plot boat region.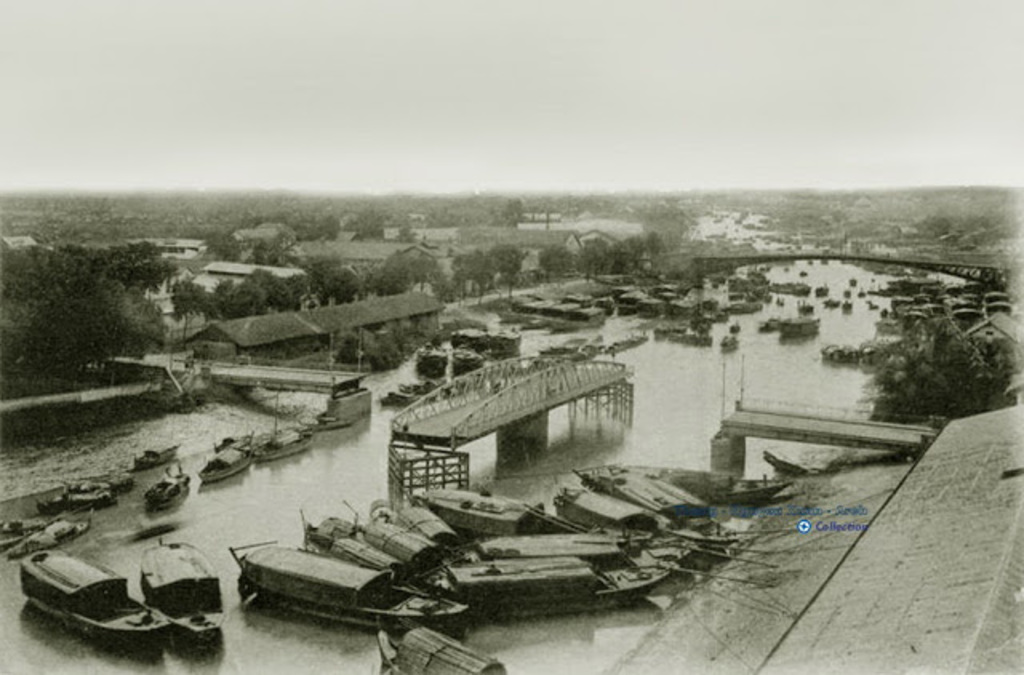
Plotted at l=136, t=533, r=227, b=656.
